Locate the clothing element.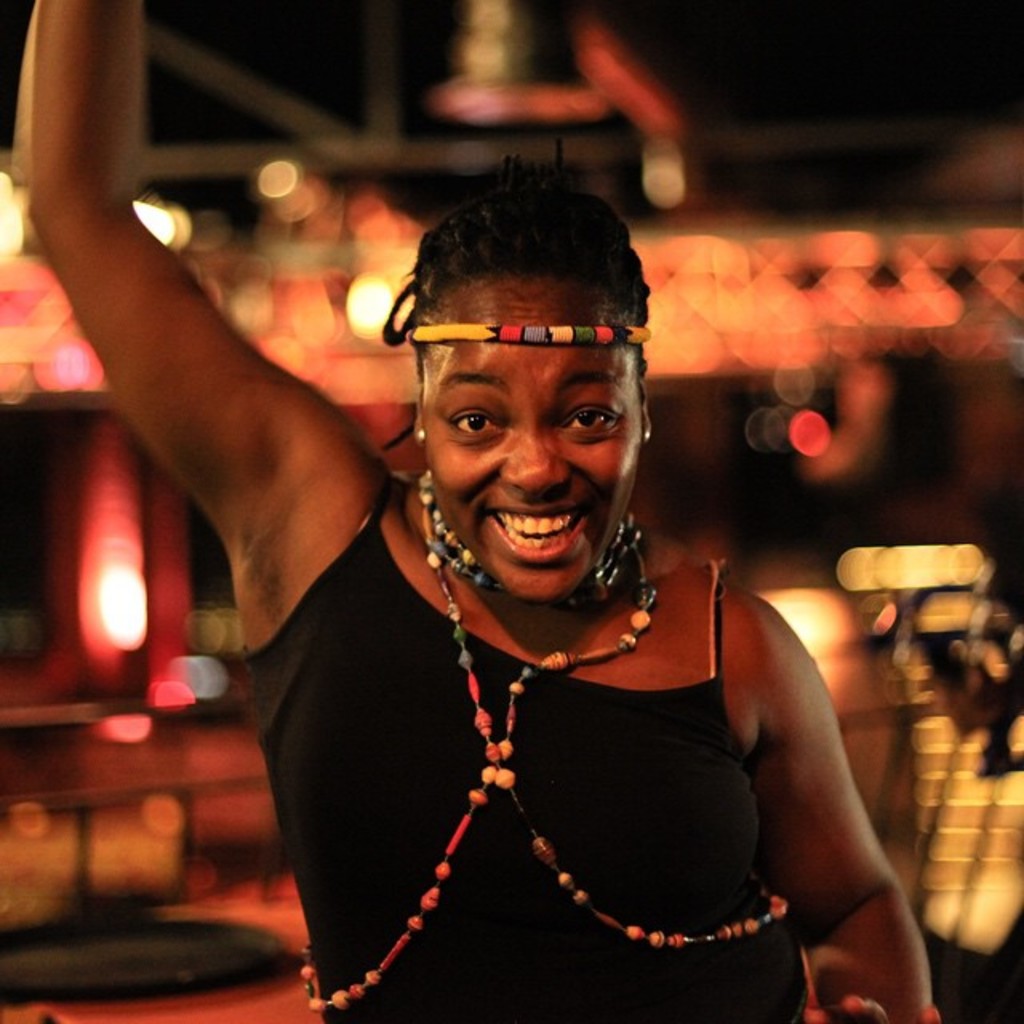
Element bbox: <box>221,474,803,1022</box>.
